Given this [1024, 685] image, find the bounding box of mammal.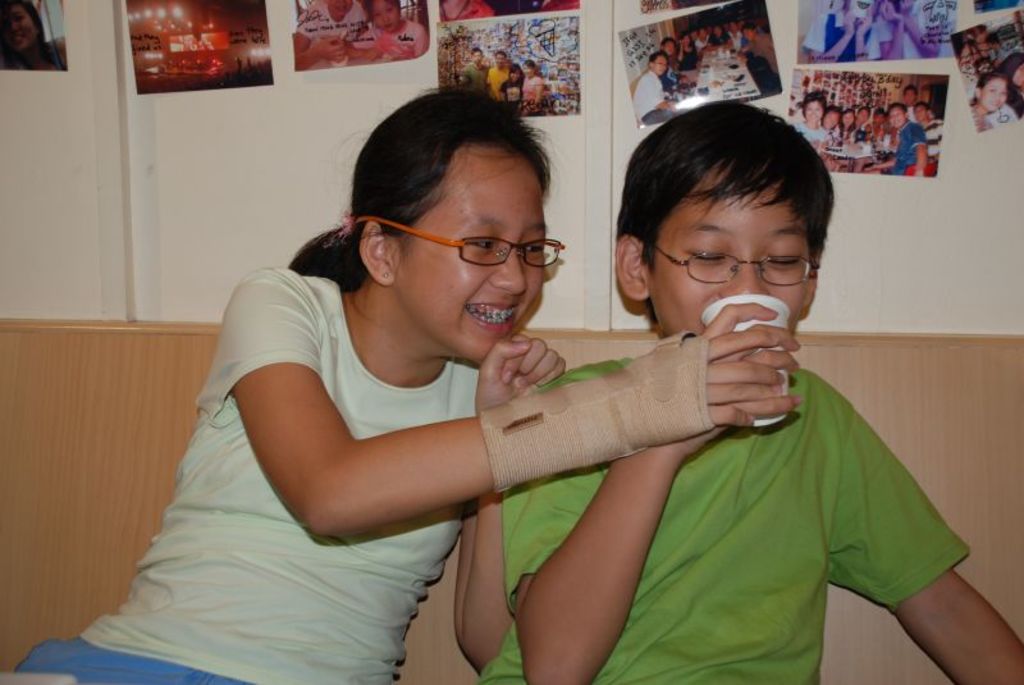
l=287, t=0, r=365, b=69.
